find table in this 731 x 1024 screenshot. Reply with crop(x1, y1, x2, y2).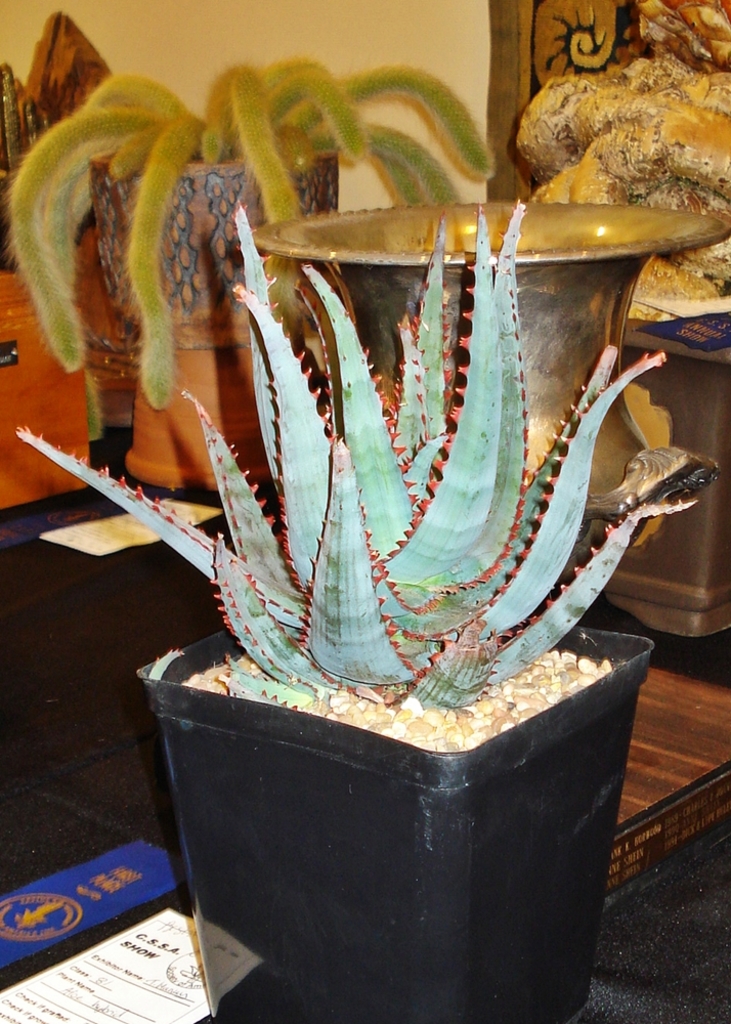
crop(42, 633, 730, 914).
